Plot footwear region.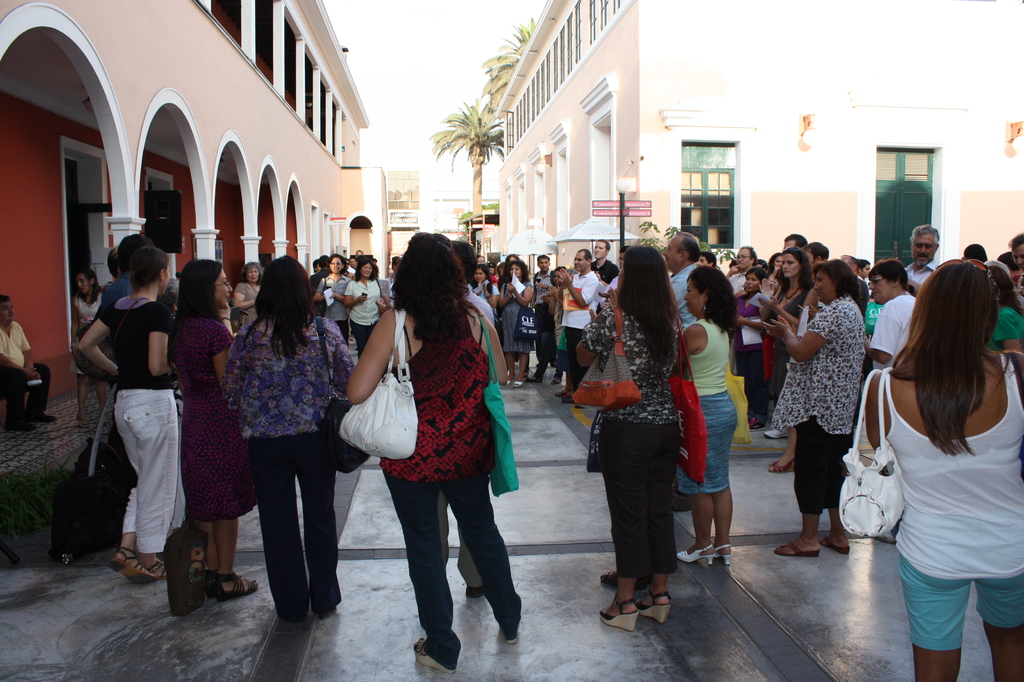
Plotted at detection(147, 557, 167, 582).
